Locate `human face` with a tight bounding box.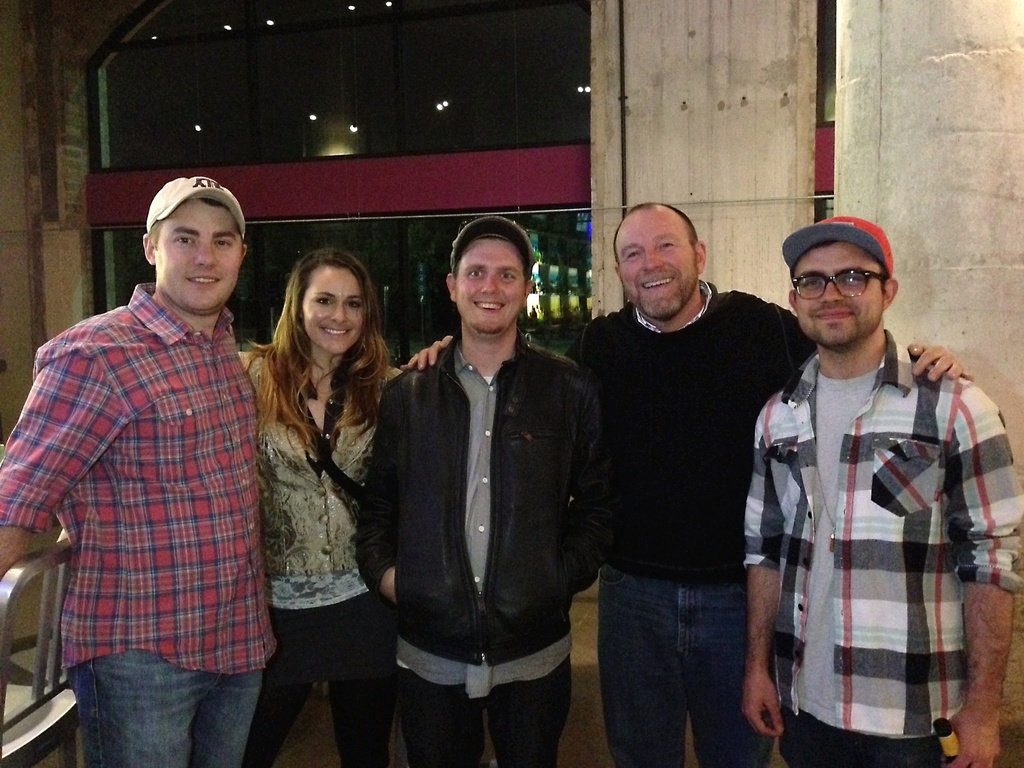
454:241:525:339.
